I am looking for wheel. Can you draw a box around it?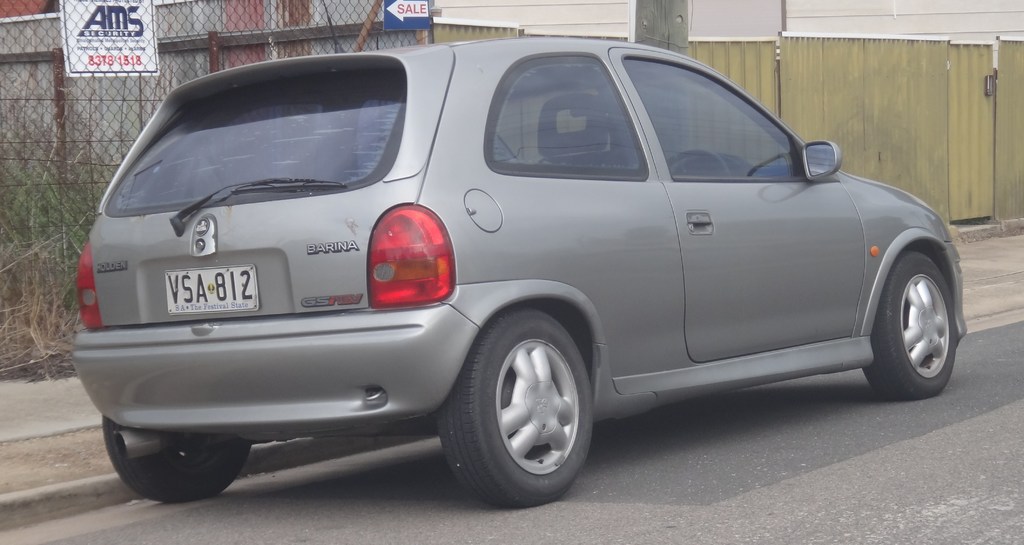
Sure, the bounding box is <bbox>665, 150, 730, 175</bbox>.
